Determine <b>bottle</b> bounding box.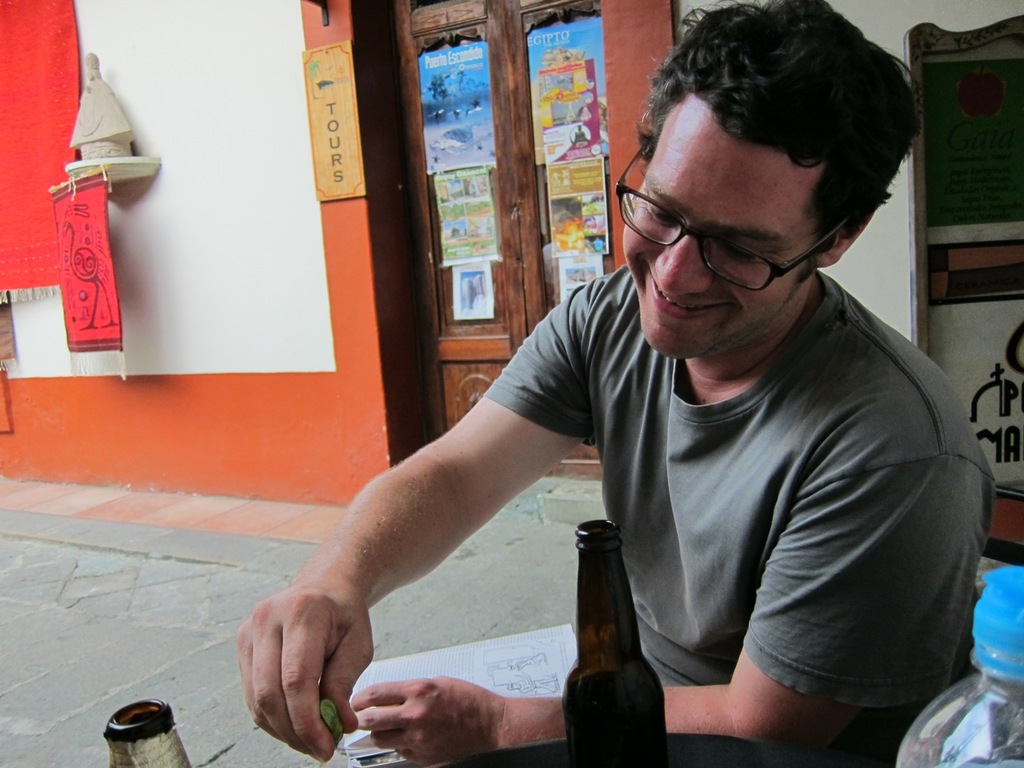
Determined: {"left": 105, "top": 699, "right": 187, "bottom": 767}.
